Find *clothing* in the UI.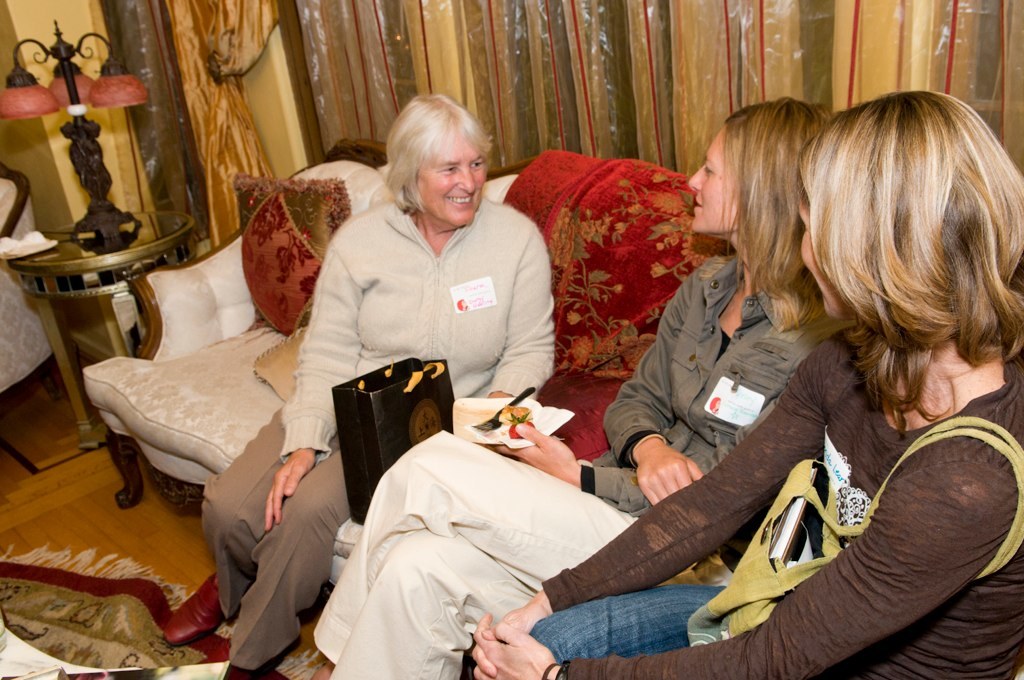
UI element at Rect(277, 148, 581, 461).
